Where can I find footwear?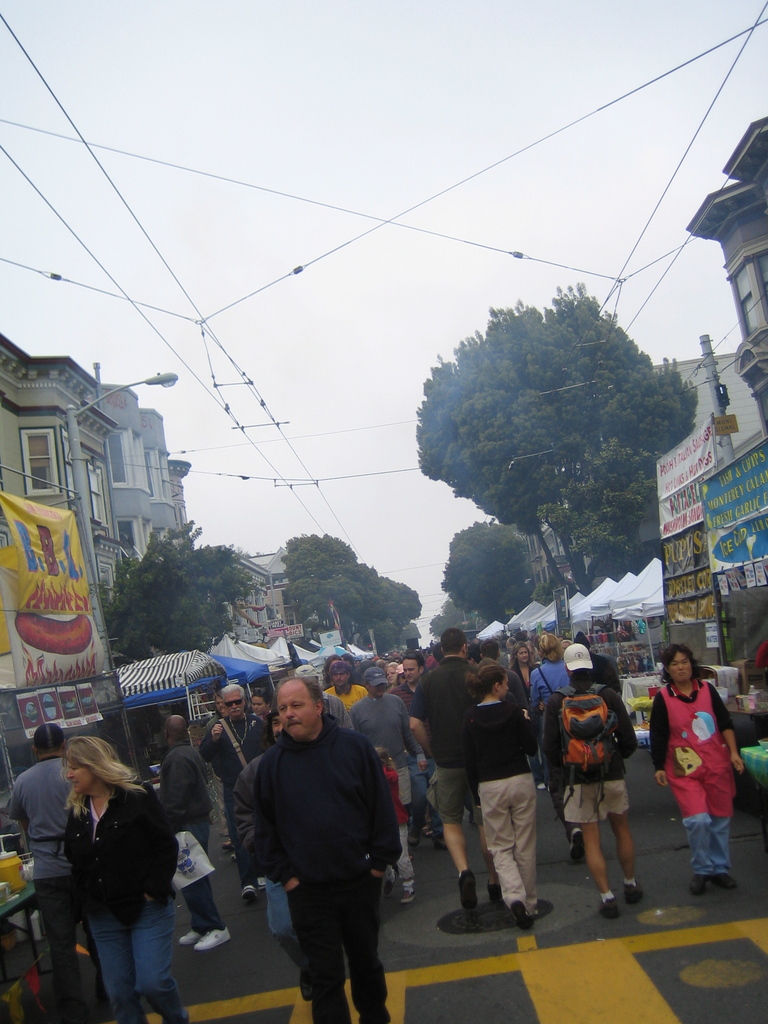
You can find it at bbox(713, 872, 737, 890).
